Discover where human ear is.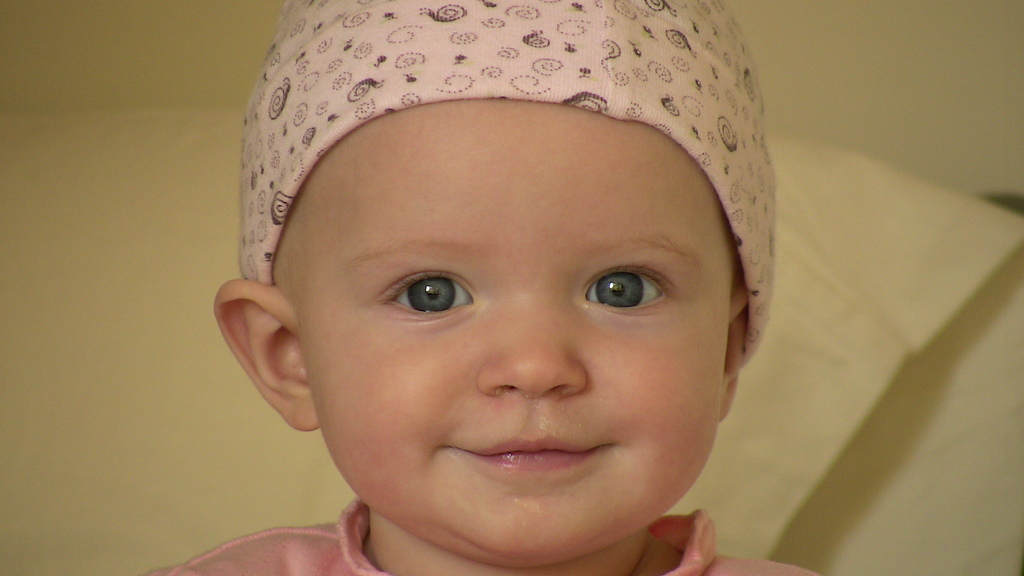
Discovered at box=[210, 277, 320, 433].
